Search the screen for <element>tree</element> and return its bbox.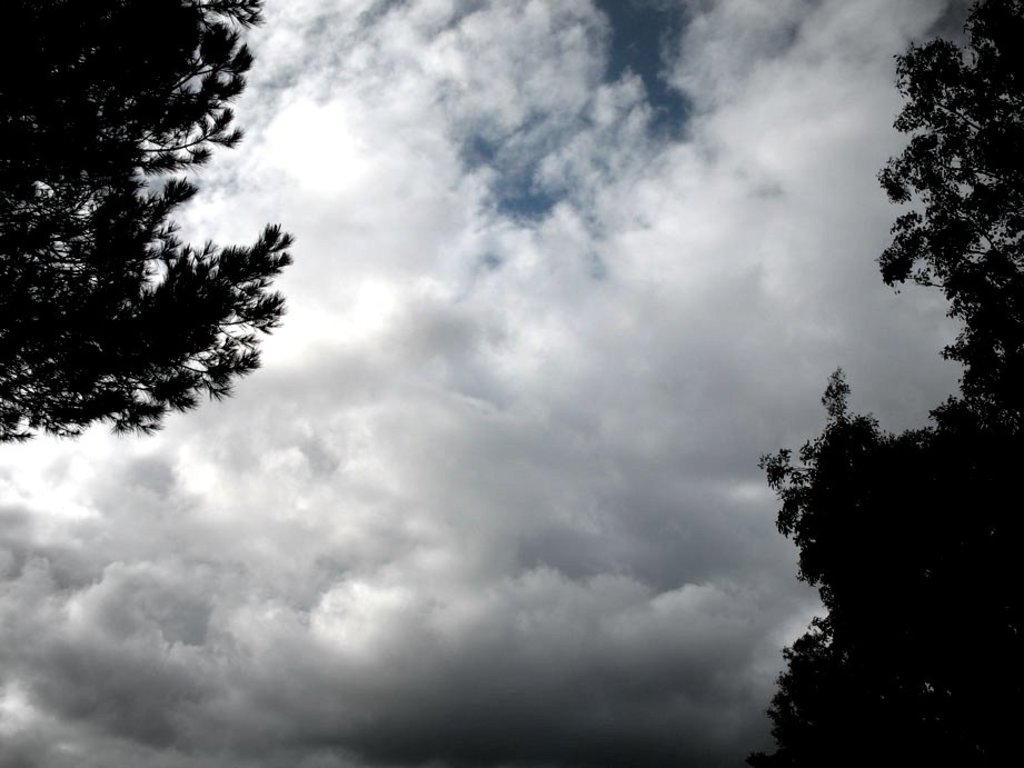
Found: [x1=0, y1=0, x2=347, y2=536].
